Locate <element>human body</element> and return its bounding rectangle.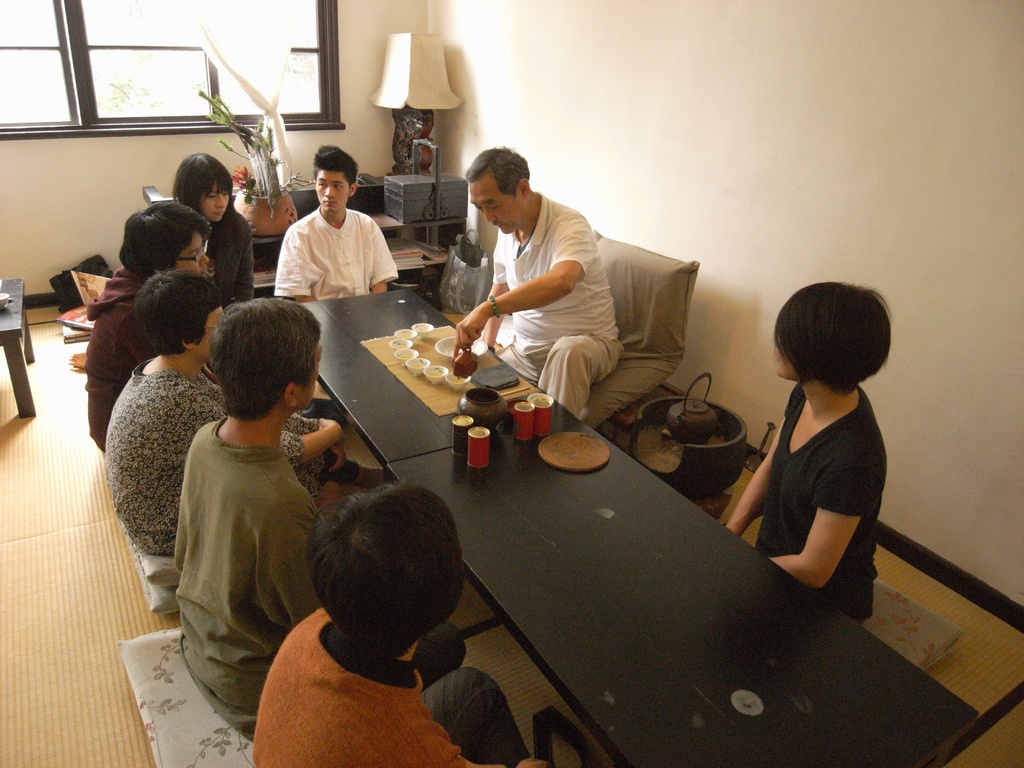
268:202:401:294.
